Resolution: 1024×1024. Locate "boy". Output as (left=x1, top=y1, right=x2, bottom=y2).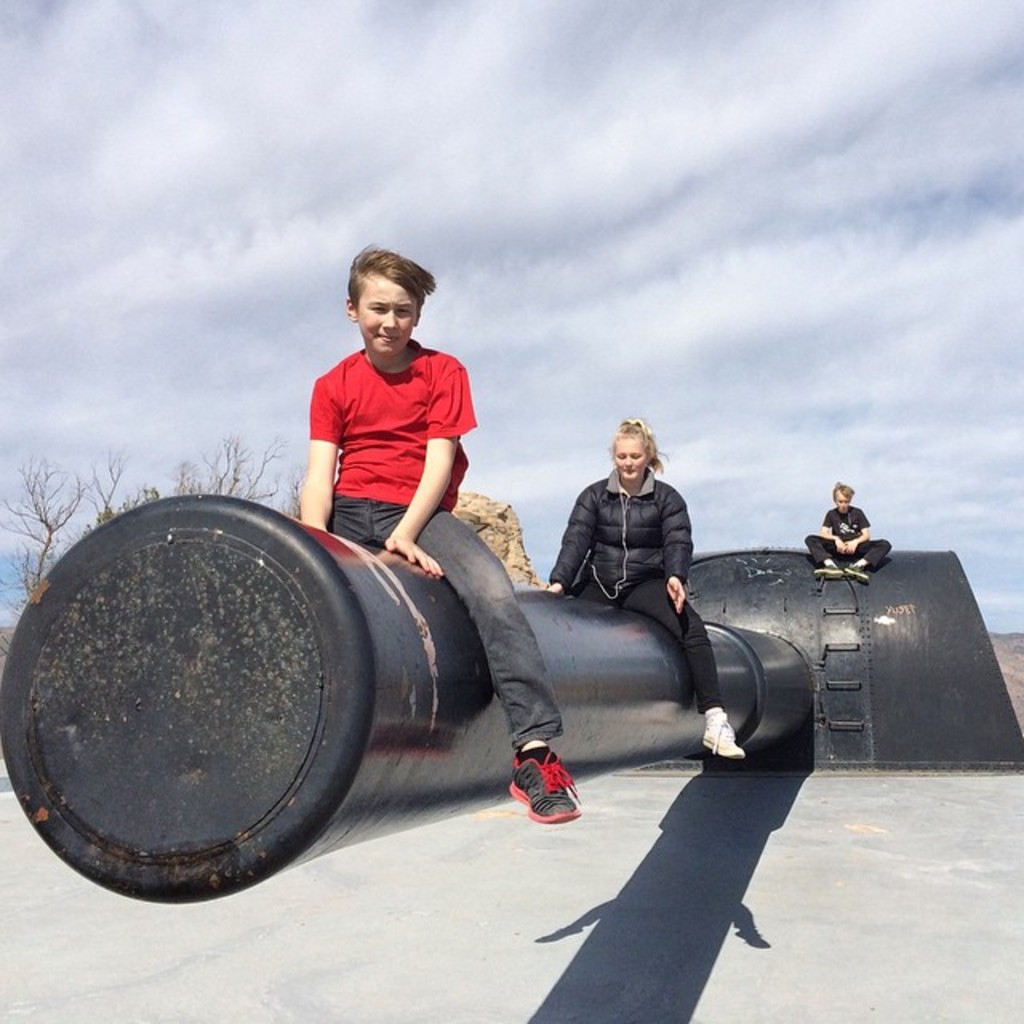
(left=798, top=483, right=891, bottom=597).
